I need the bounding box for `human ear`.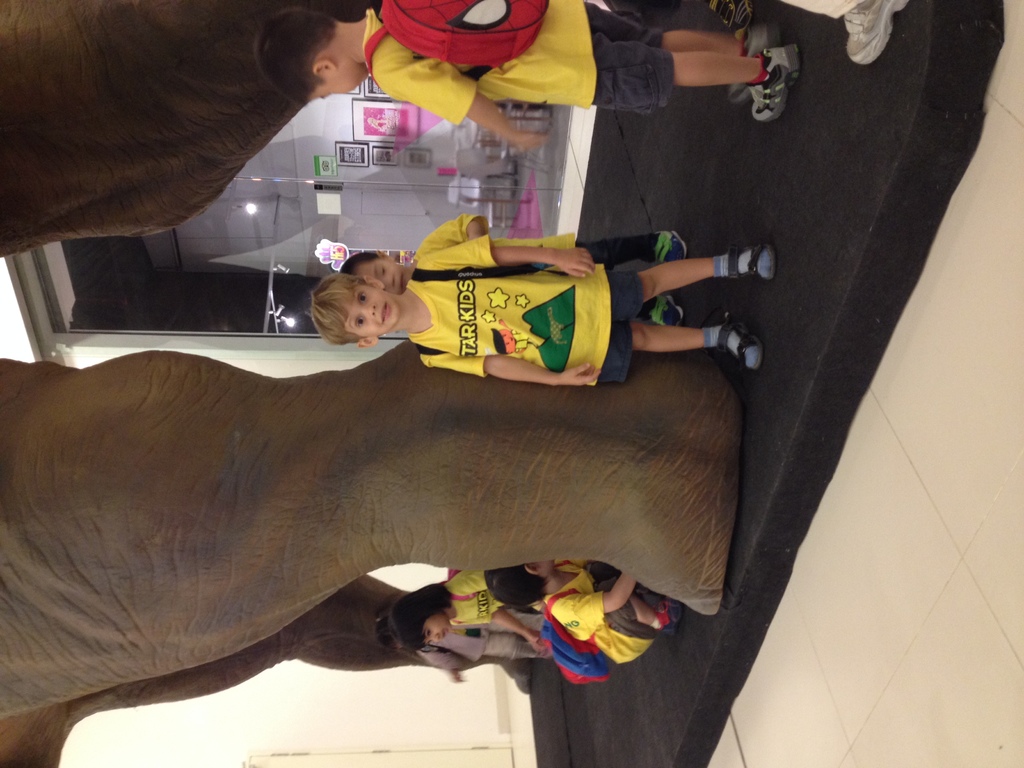
Here it is: x1=360, y1=337, x2=375, y2=346.
